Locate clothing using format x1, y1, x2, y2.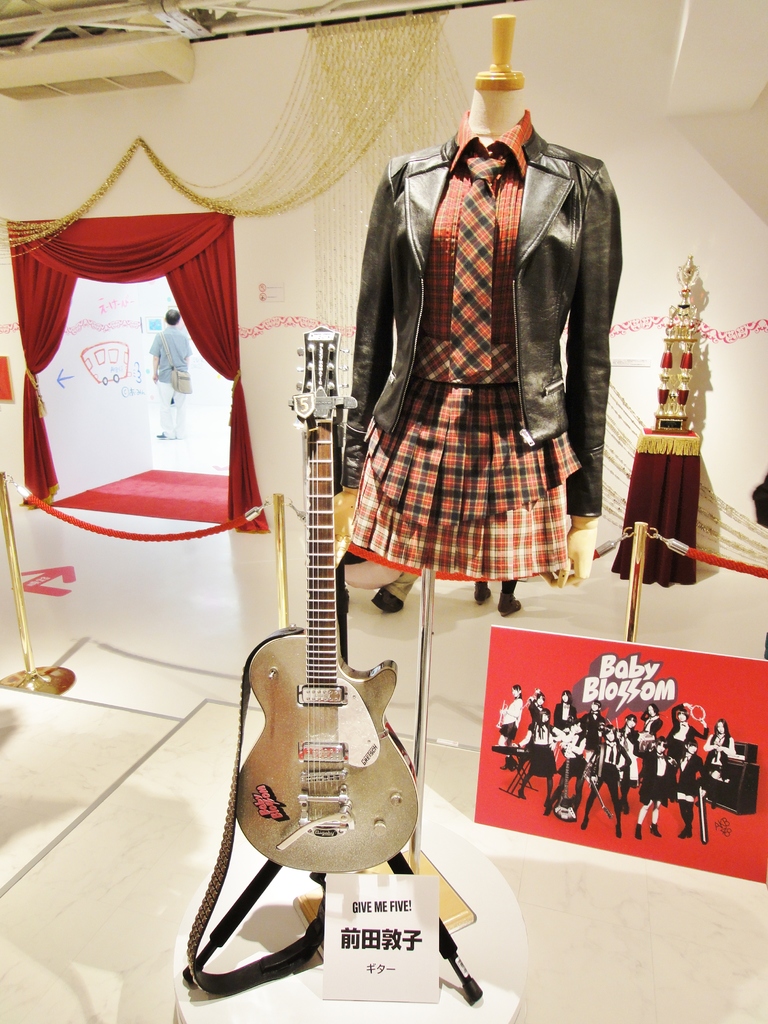
339, 109, 622, 588.
